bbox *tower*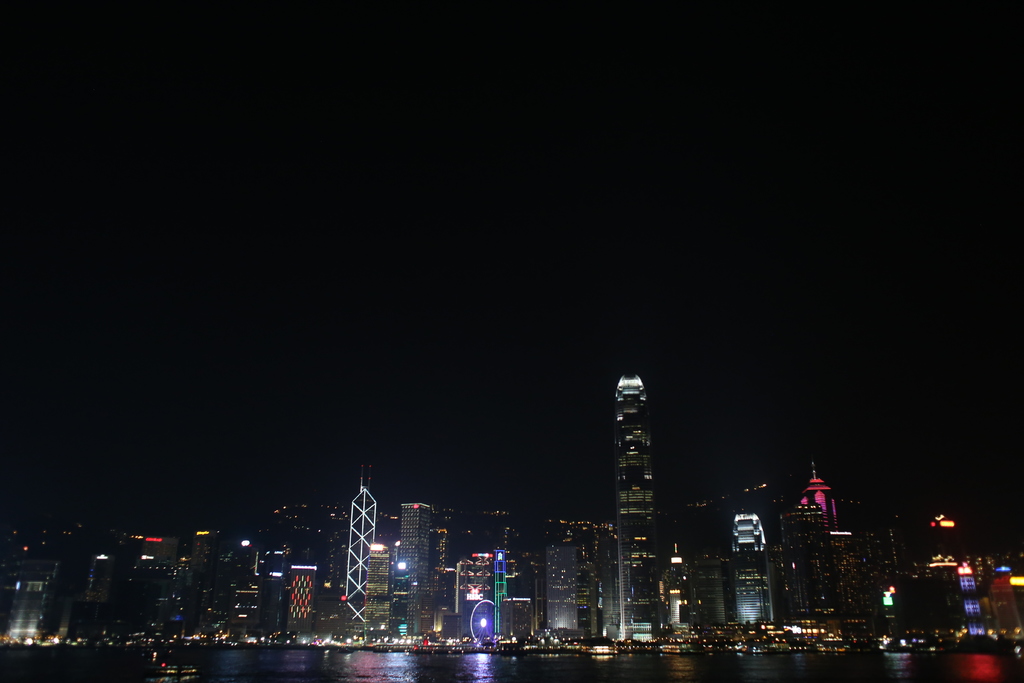
box=[596, 368, 699, 598]
